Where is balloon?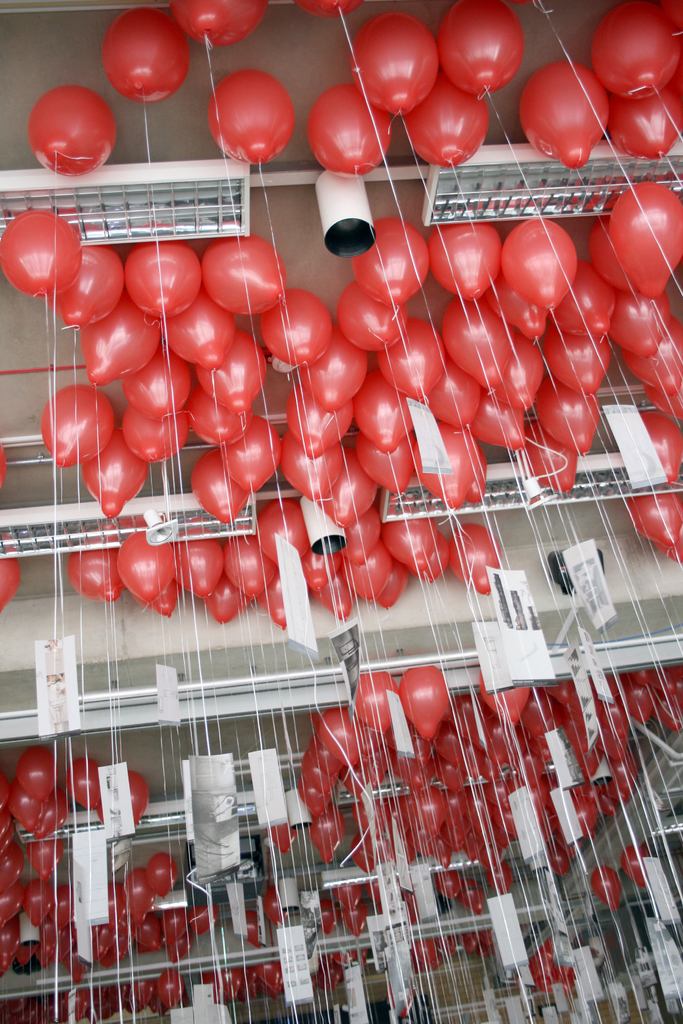
bbox=(318, 896, 340, 938).
